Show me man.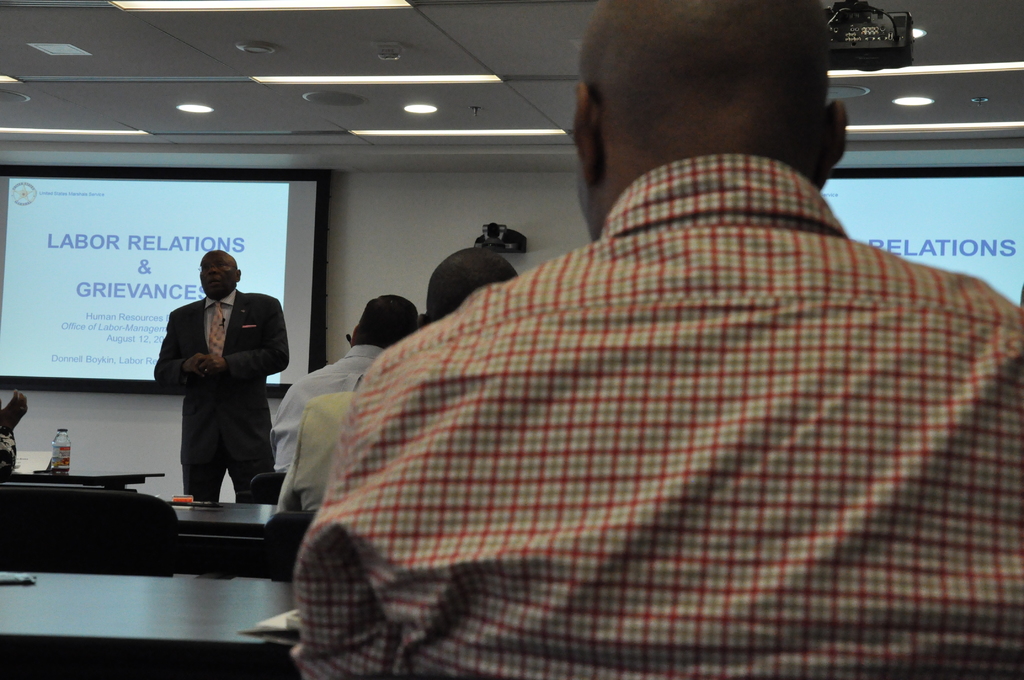
man is here: box(157, 245, 291, 503).
